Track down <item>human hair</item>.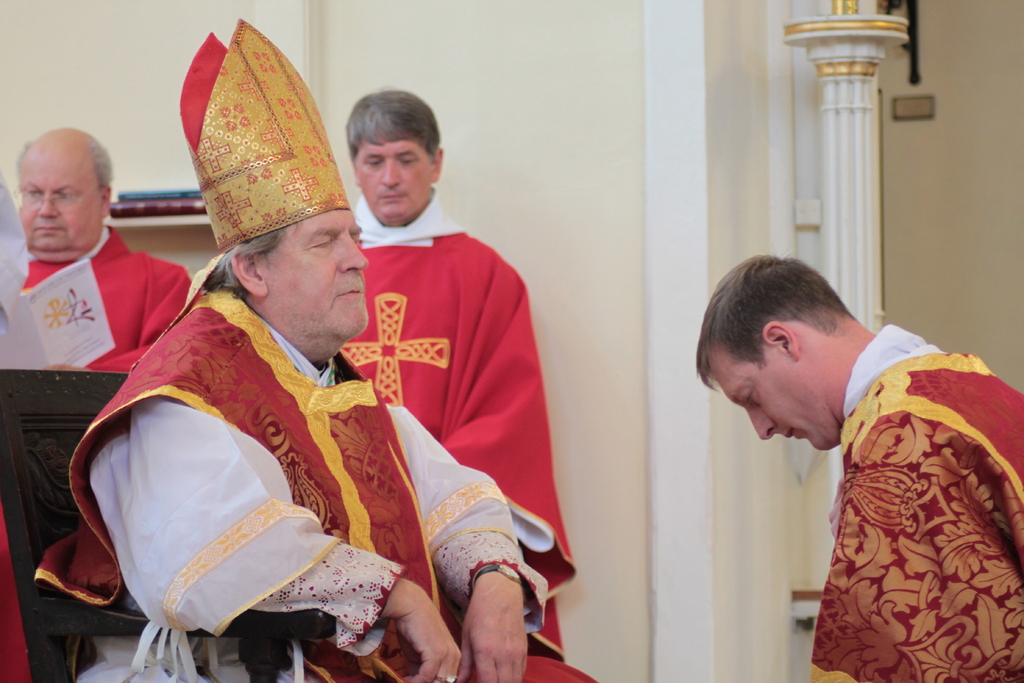
Tracked to Rect(348, 81, 439, 161).
